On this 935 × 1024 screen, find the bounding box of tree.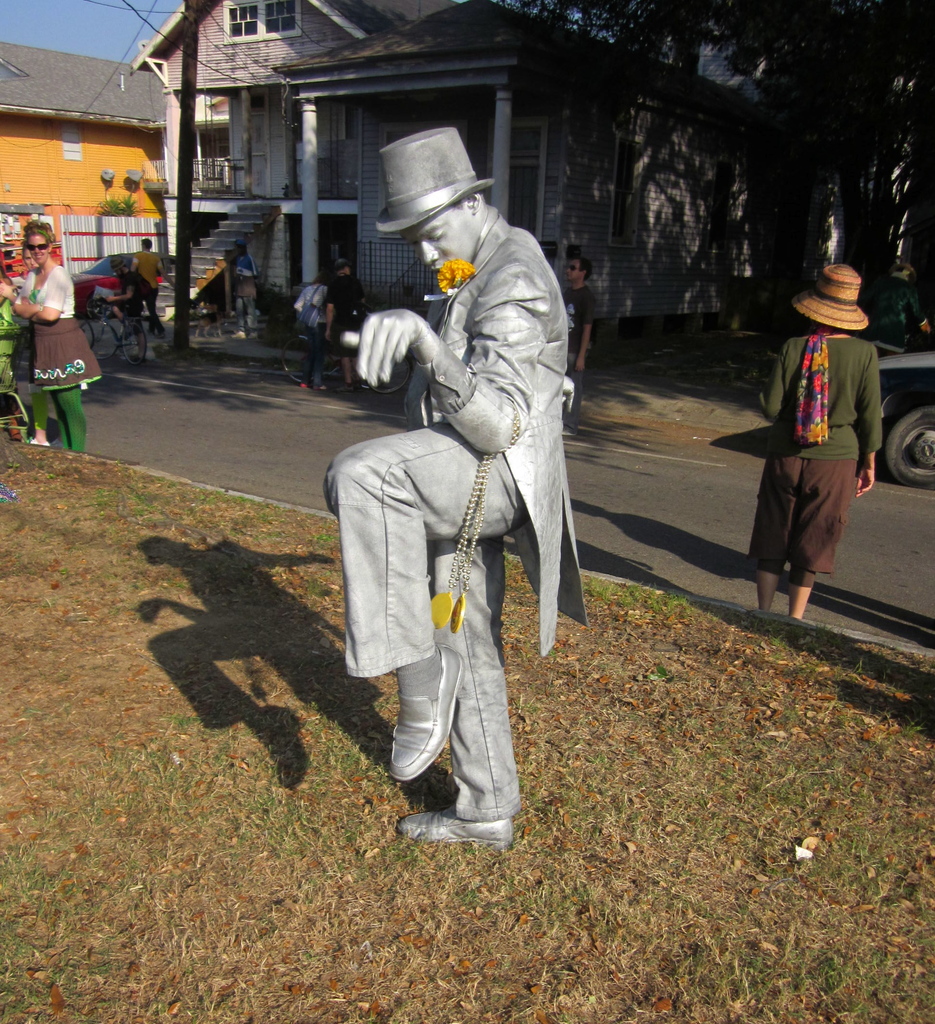
Bounding box: bbox=(525, 0, 934, 319).
